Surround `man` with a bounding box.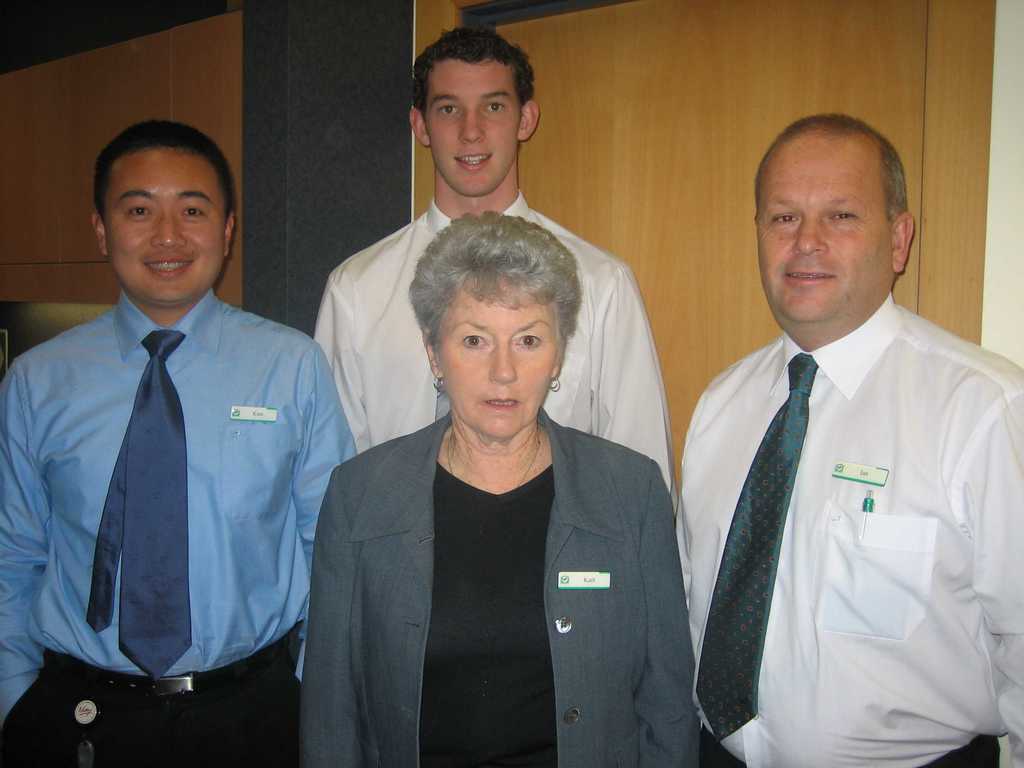
region(0, 113, 357, 764).
